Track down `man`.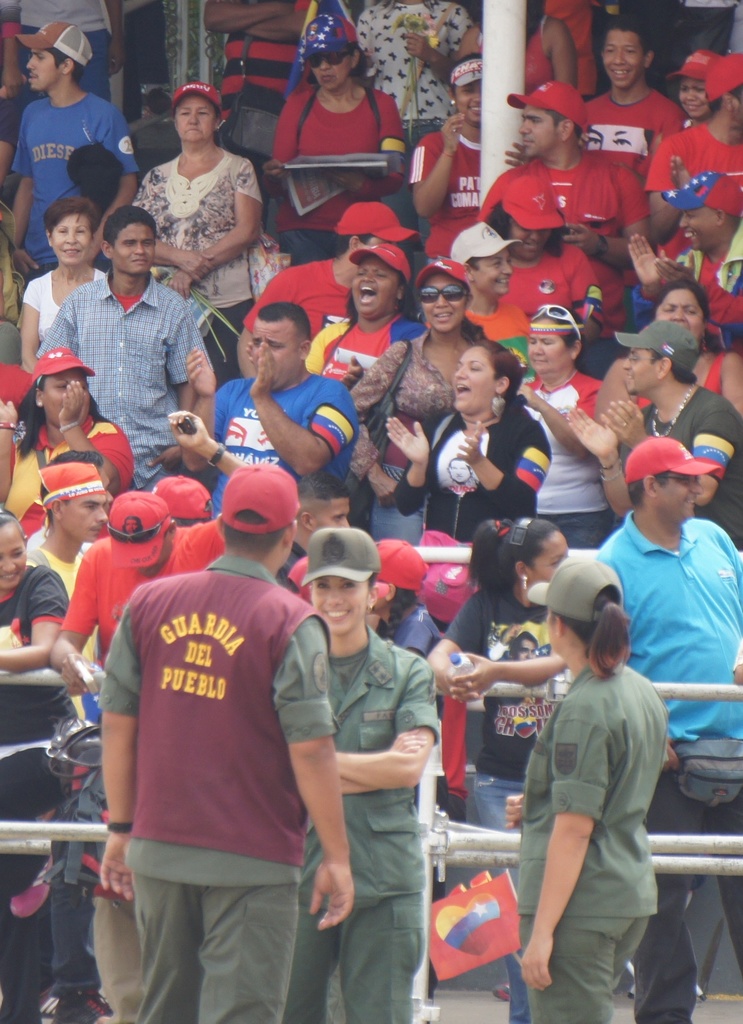
Tracked to bbox=[234, 200, 418, 378].
